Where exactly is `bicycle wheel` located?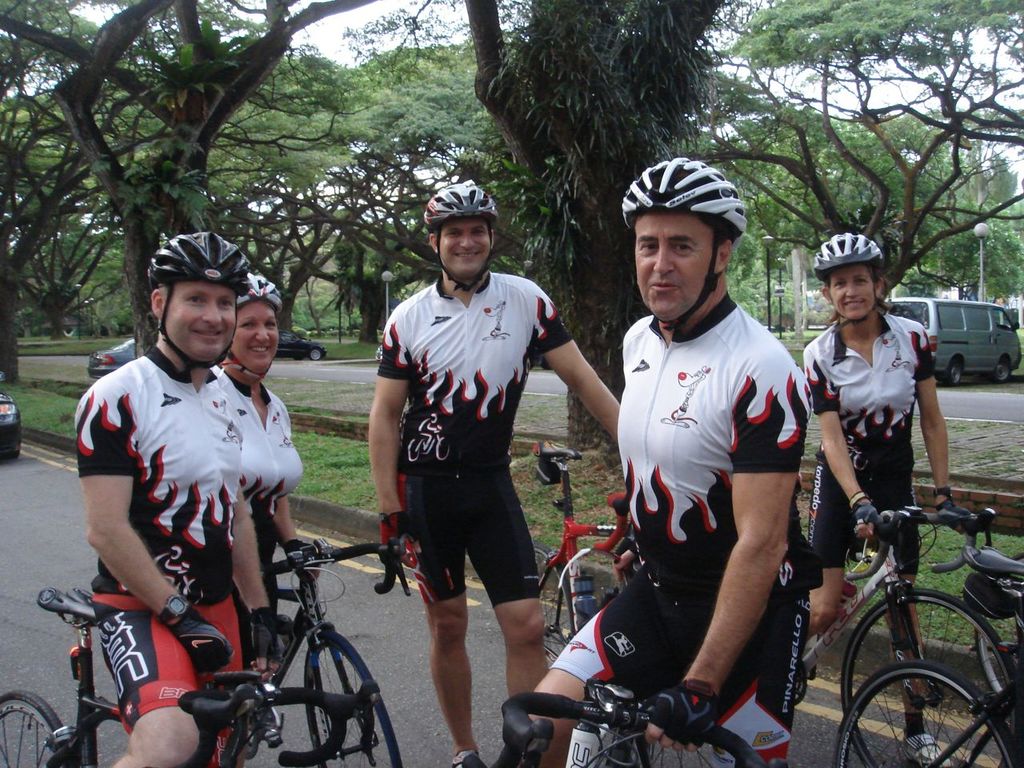
Its bounding box is l=834, t=661, r=1023, b=767.
